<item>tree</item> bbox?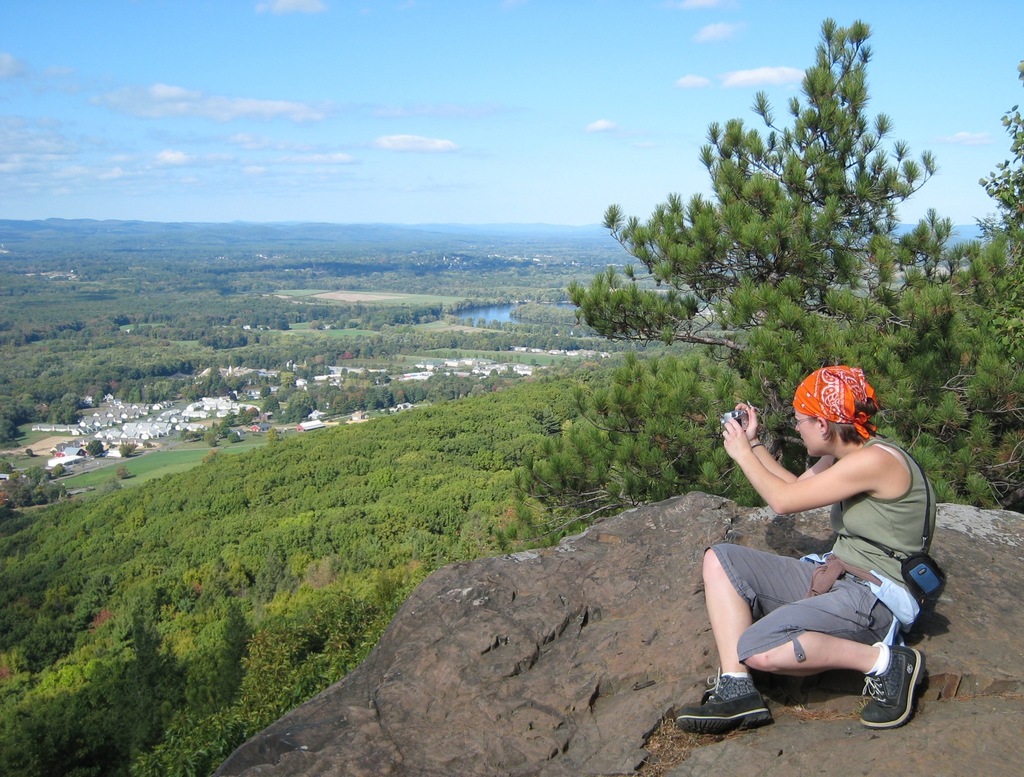
box=[228, 433, 241, 445]
